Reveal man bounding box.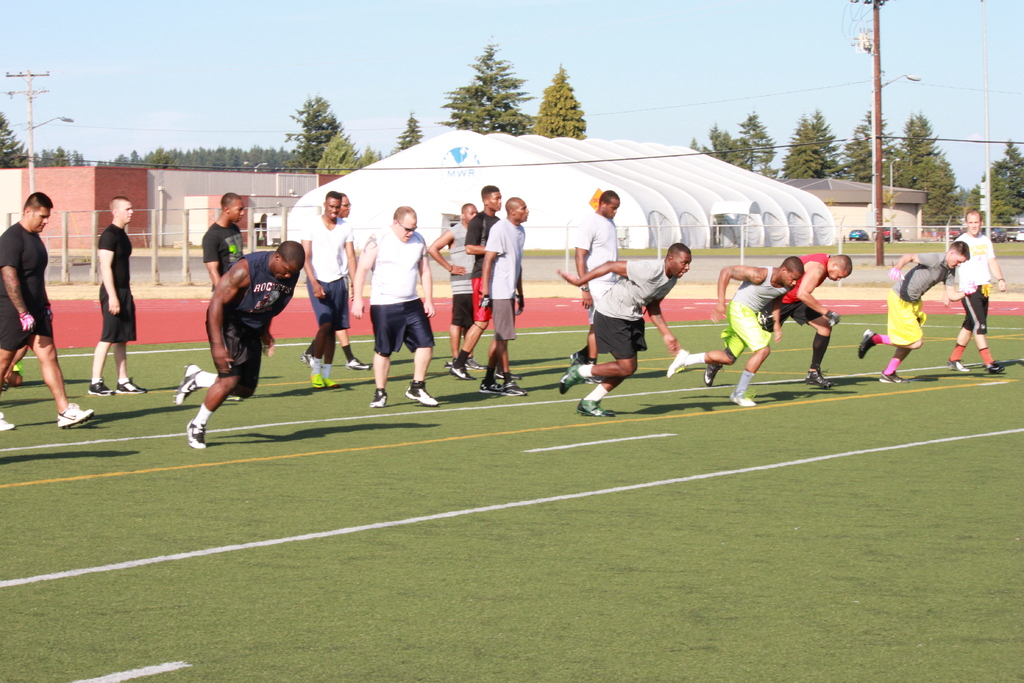
Revealed: BBox(703, 252, 847, 391).
